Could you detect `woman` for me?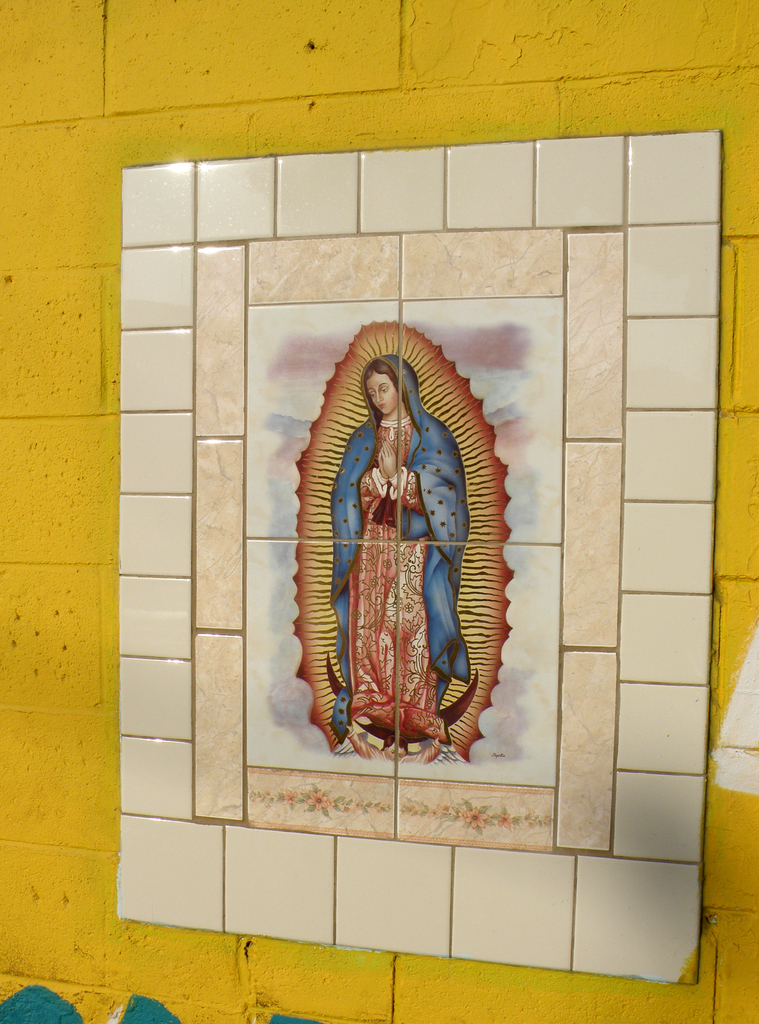
Detection result: 326:357:475:756.
